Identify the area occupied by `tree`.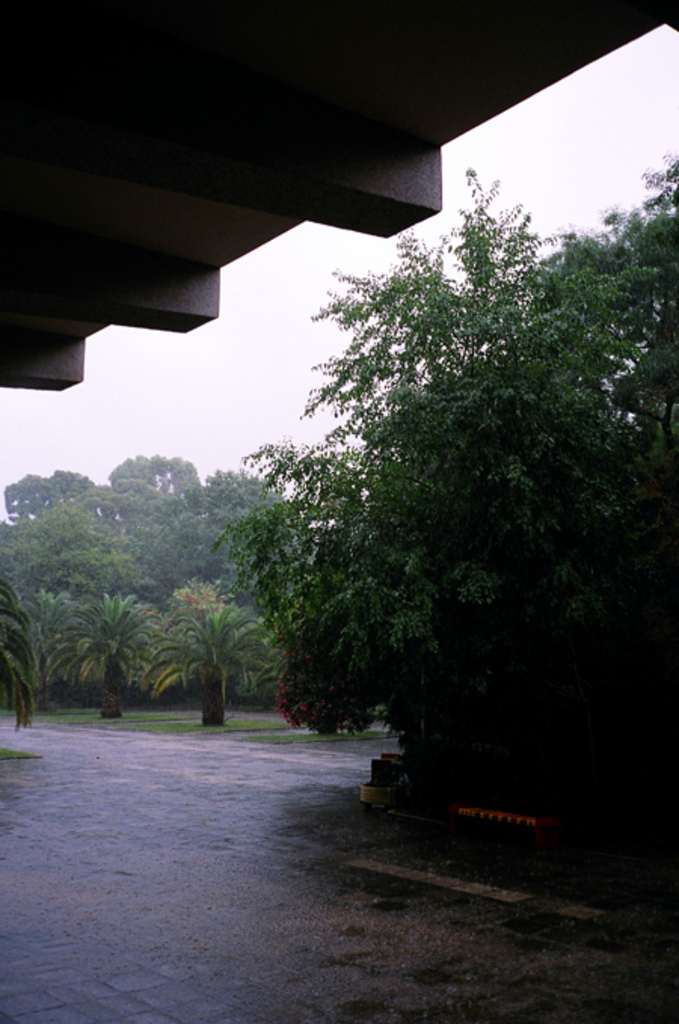
Area: bbox(202, 167, 567, 647).
